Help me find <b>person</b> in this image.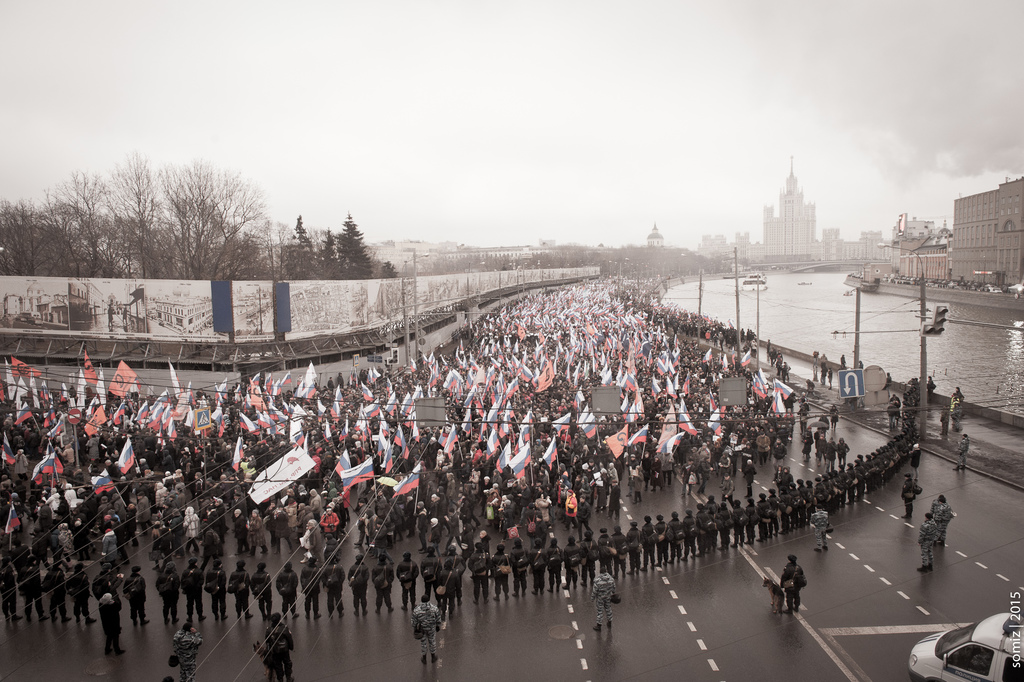
Found it: (583, 558, 620, 635).
